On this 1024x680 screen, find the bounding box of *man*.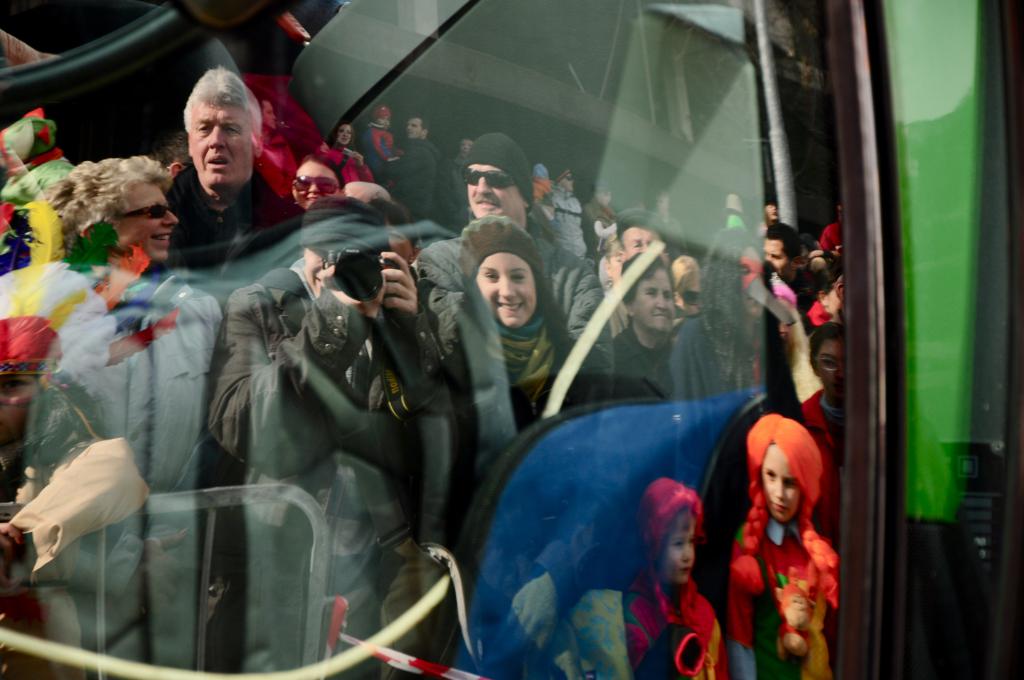
Bounding box: bbox(144, 63, 304, 289).
